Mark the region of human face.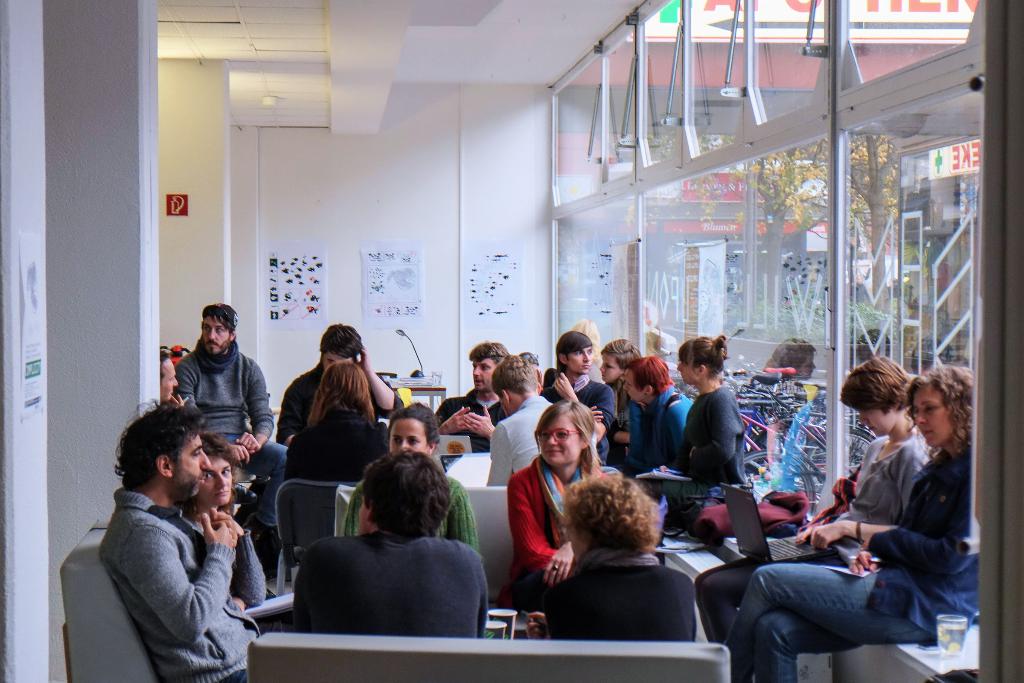
Region: 623 374 653 402.
